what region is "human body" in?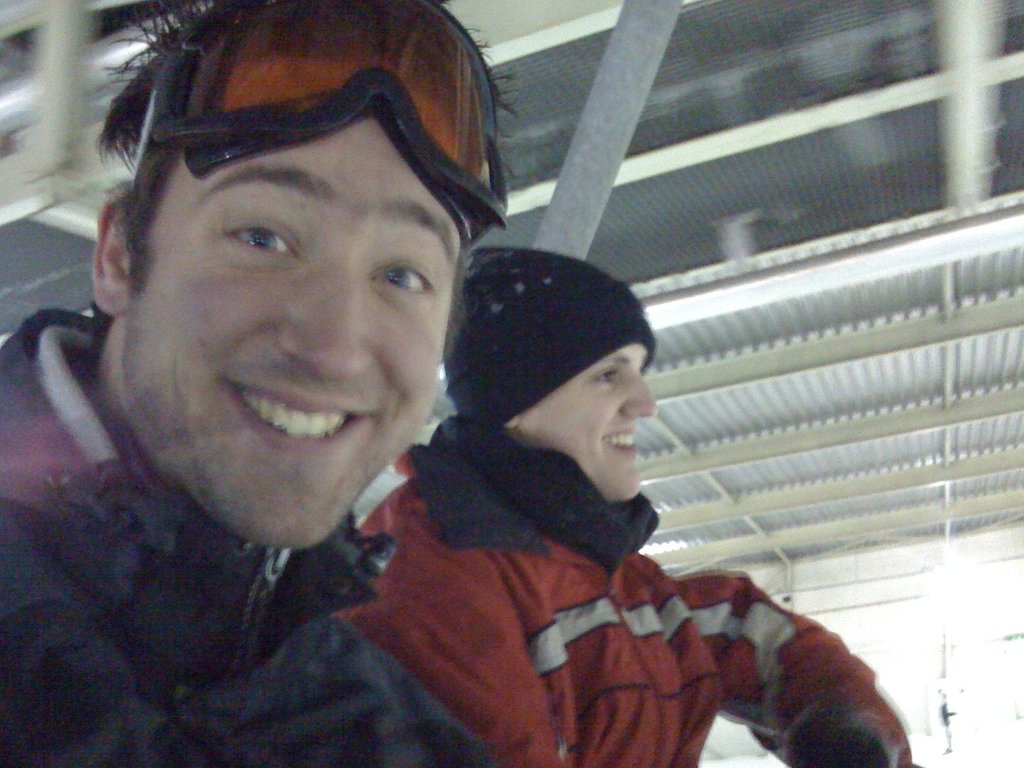
bbox(349, 259, 850, 767).
